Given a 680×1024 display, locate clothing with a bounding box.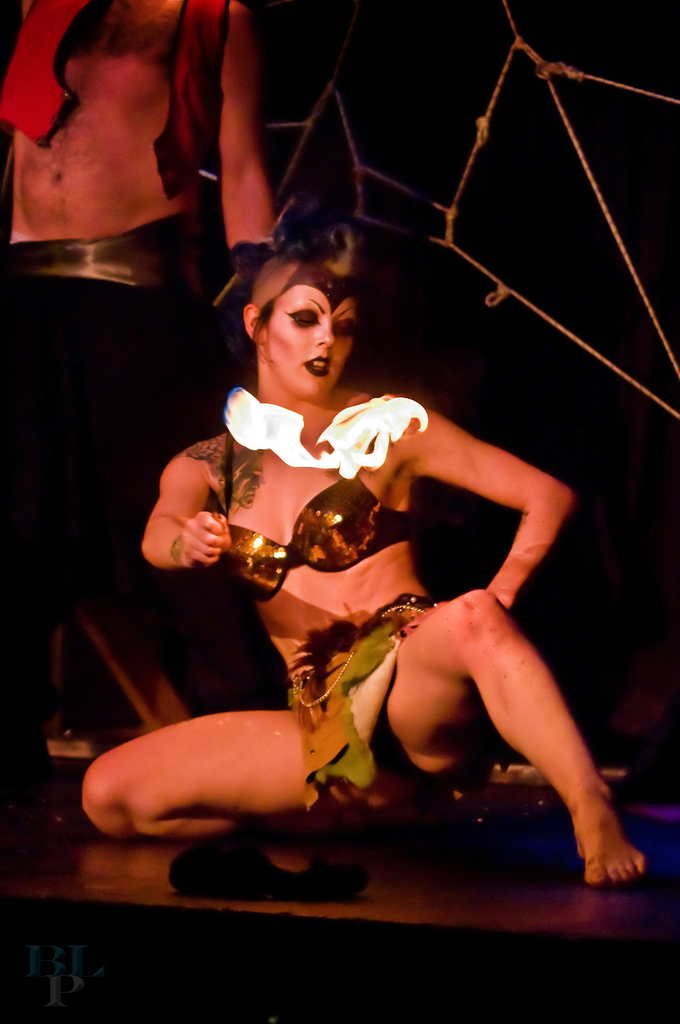
Located: <box>213,431,421,595</box>.
